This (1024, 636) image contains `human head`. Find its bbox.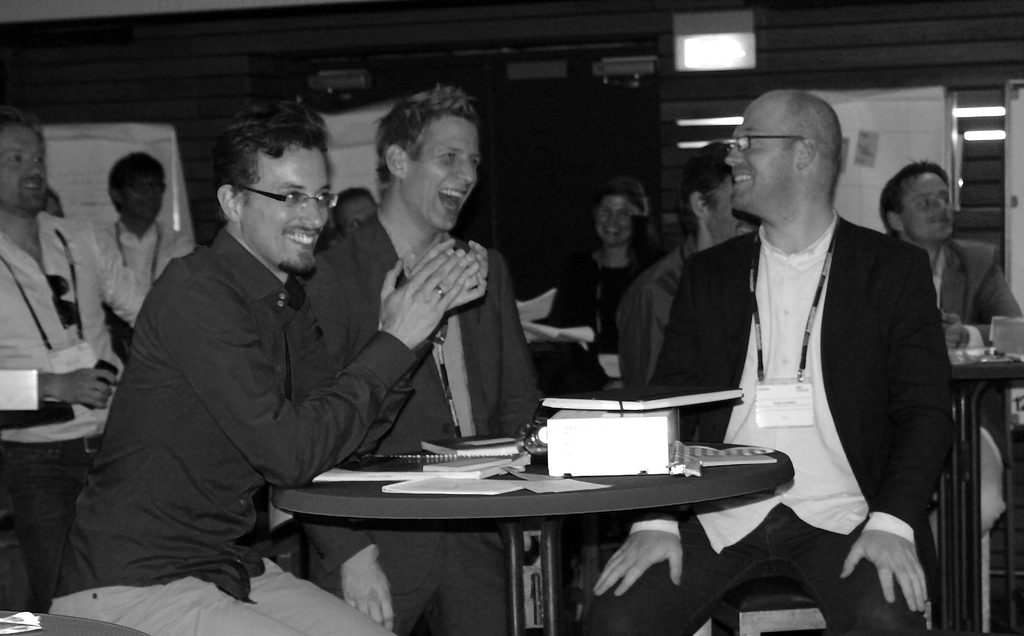
l=110, t=148, r=168, b=226.
